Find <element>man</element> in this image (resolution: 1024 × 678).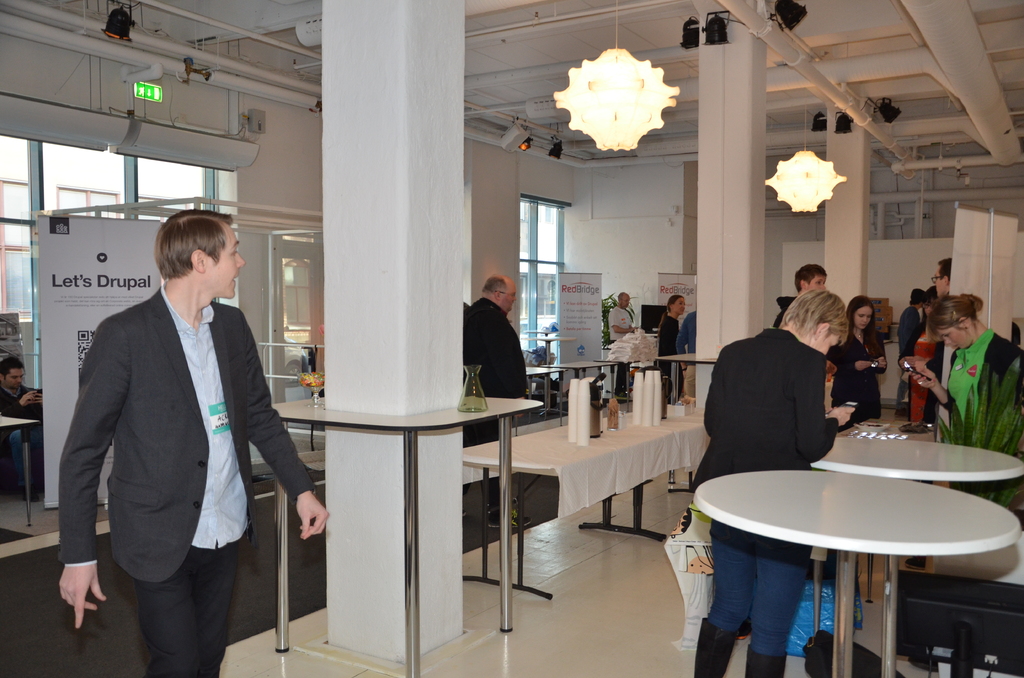
detection(892, 280, 929, 420).
